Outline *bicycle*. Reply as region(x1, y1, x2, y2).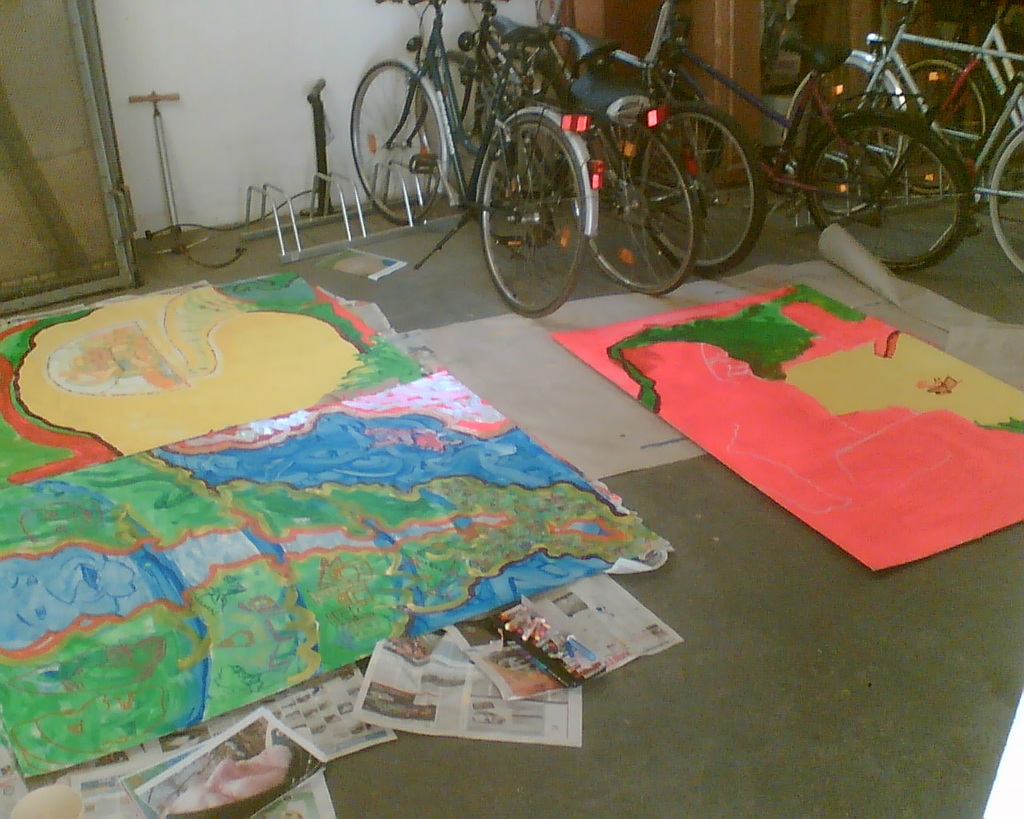
region(482, 0, 771, 286).
